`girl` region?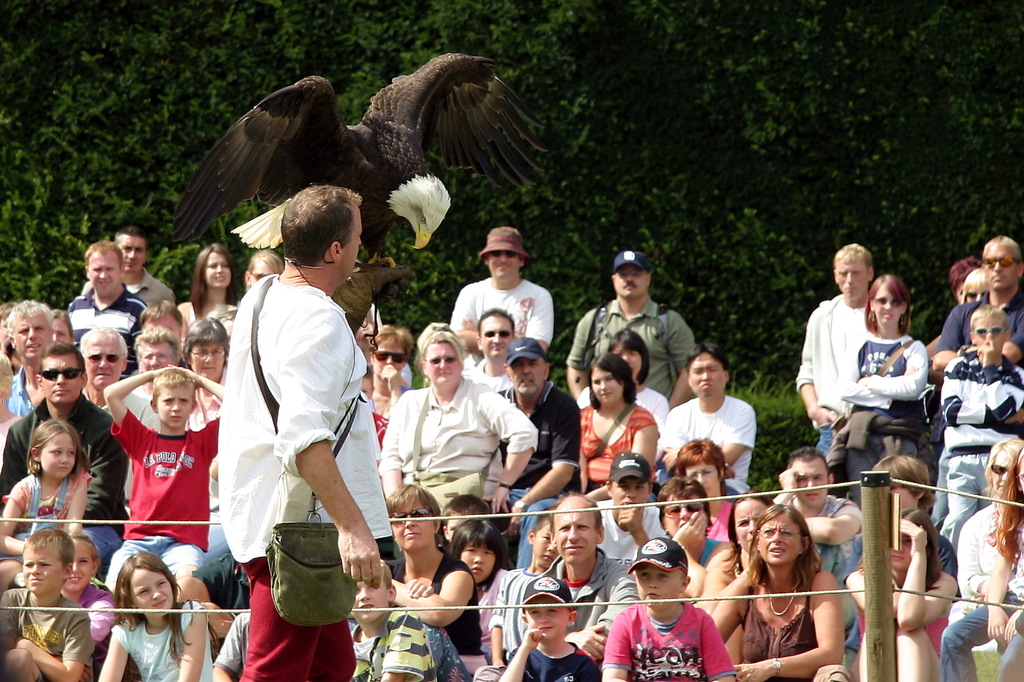
locate(834, 268, 929, 502)
